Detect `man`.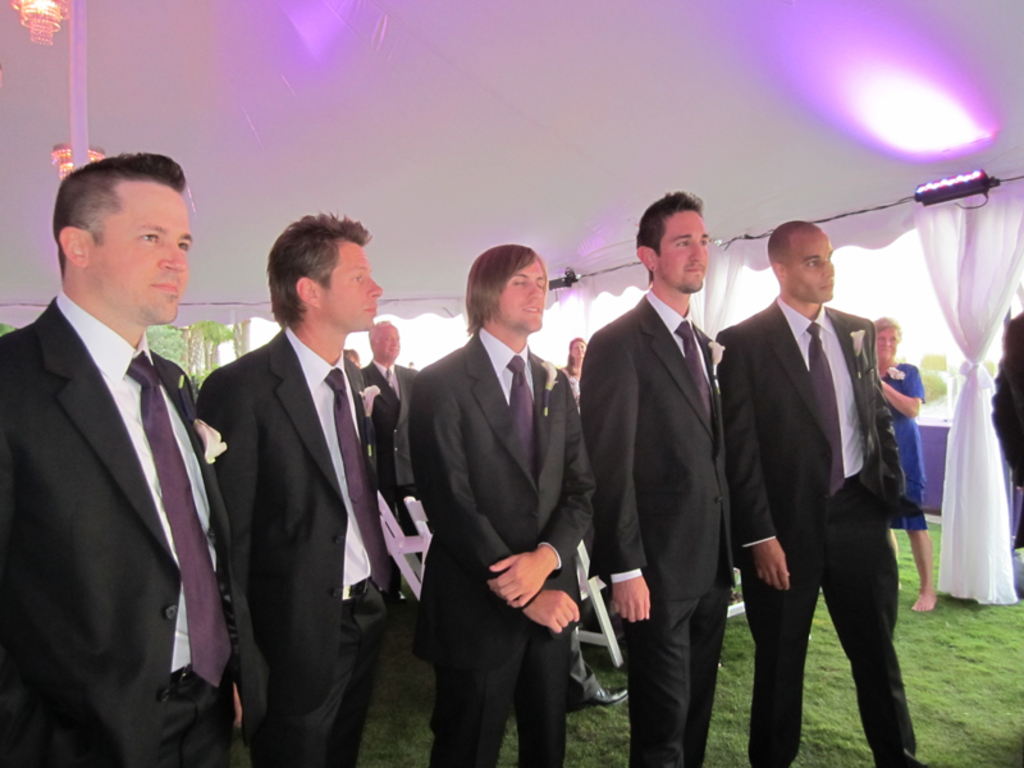
Detected at [left=0, top=147, right=280, bottom=767].
